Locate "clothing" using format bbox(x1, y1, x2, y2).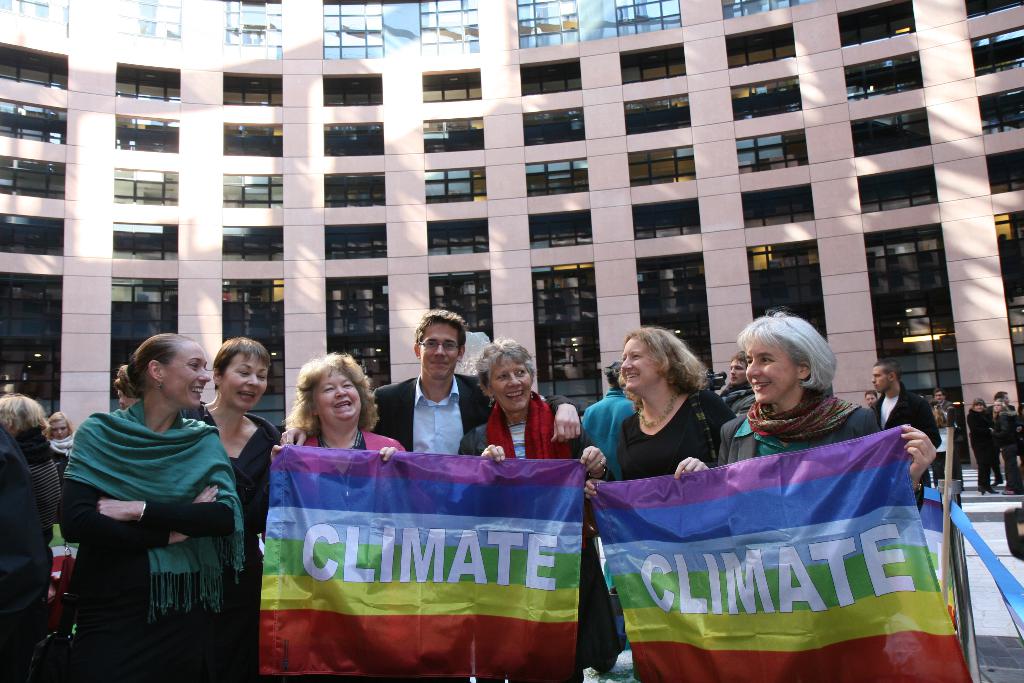
bbox(617, 395, 744, 474).
